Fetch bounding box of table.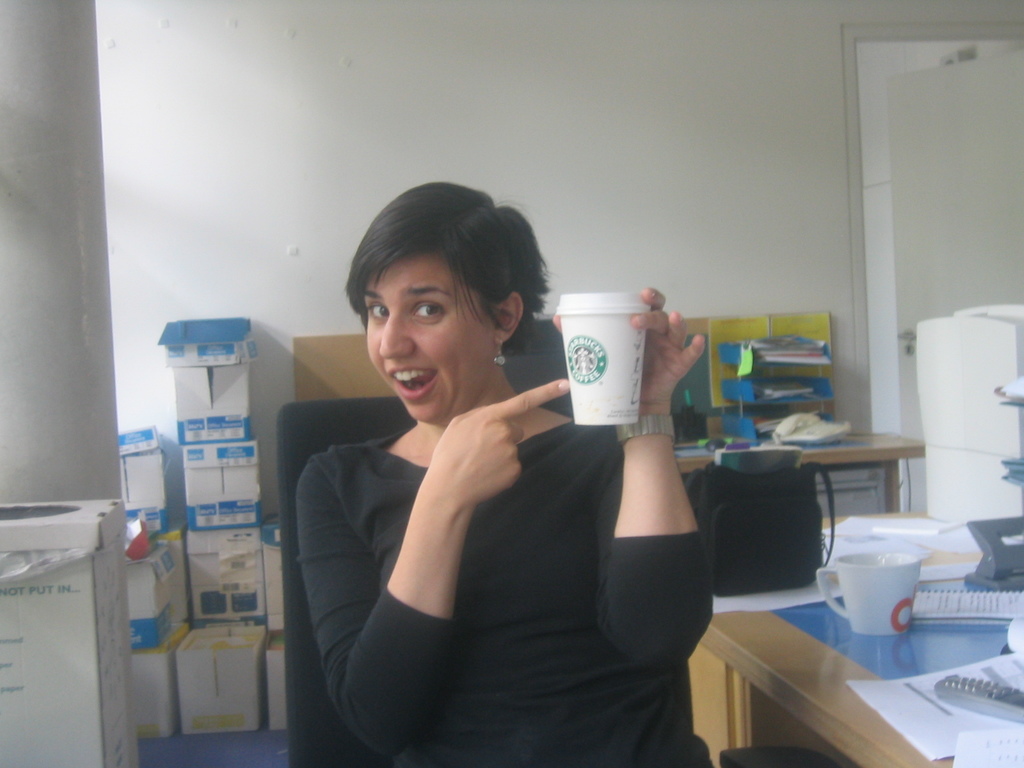
Bbox: 688,508,1023,767.
